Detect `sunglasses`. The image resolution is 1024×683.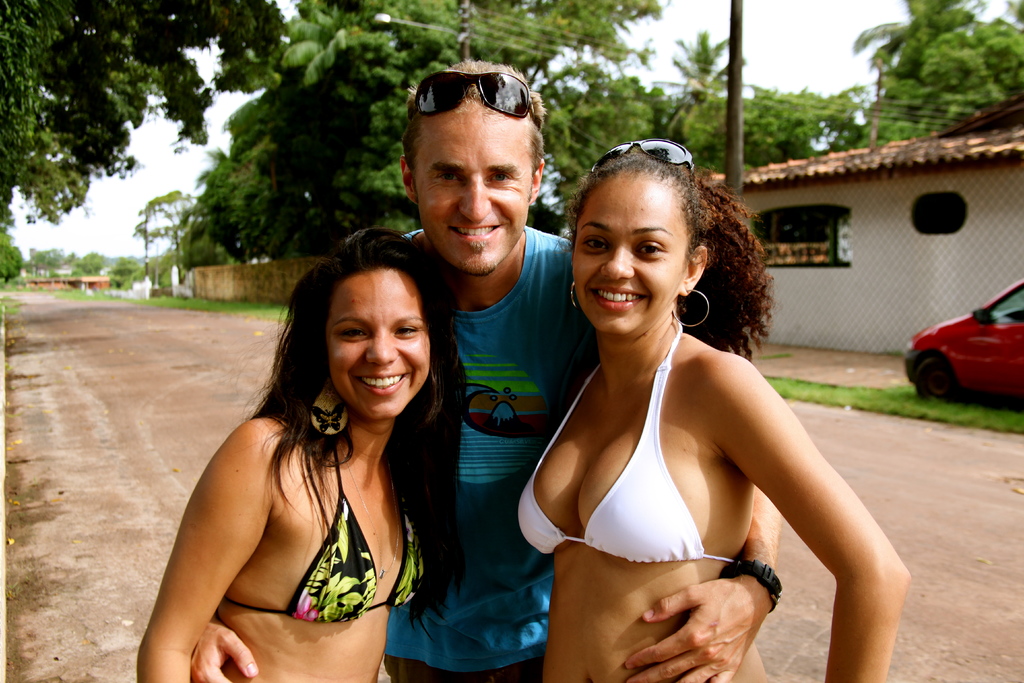
left=414, top=70, right=536, bottom=118.
